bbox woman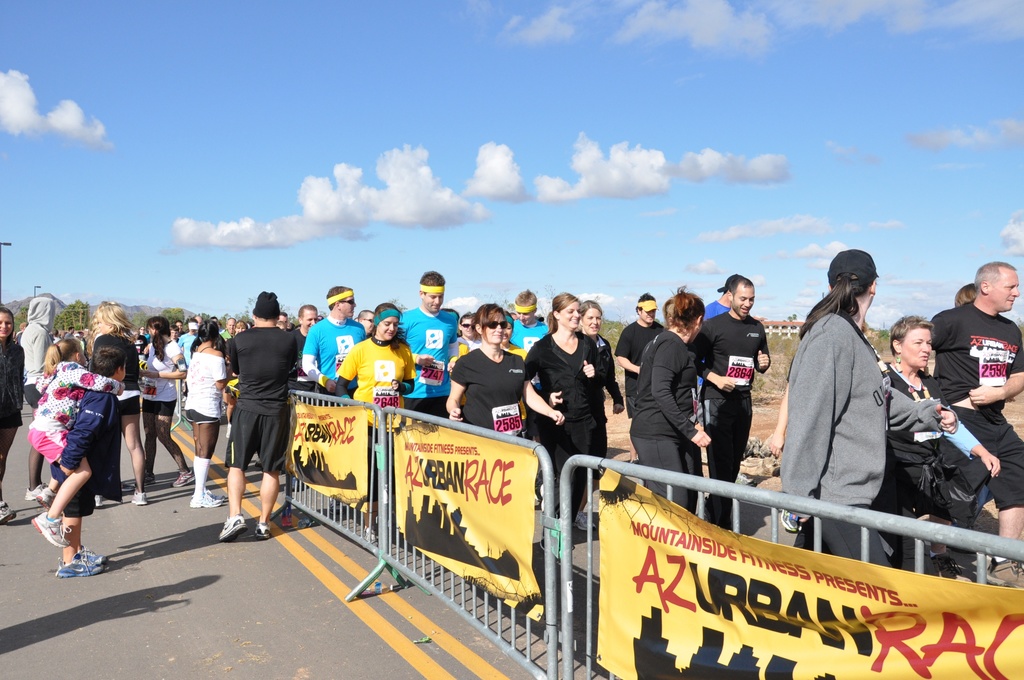
bbox(577, 302, 624, 414)
